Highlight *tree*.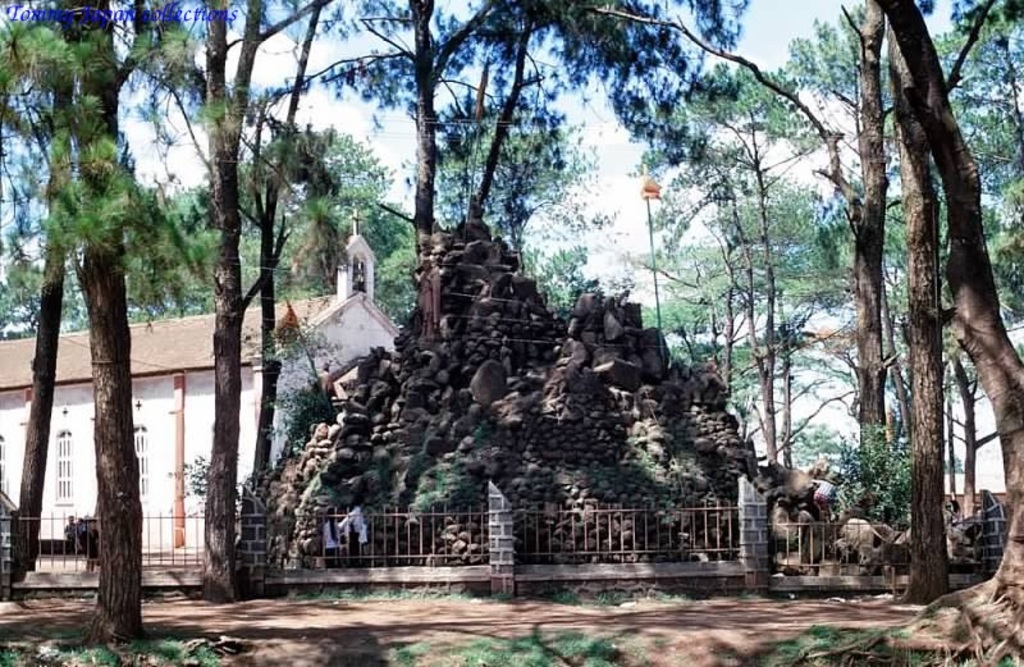
Highlighted region: x1=300, y1=0, x2=763, y2=279.
